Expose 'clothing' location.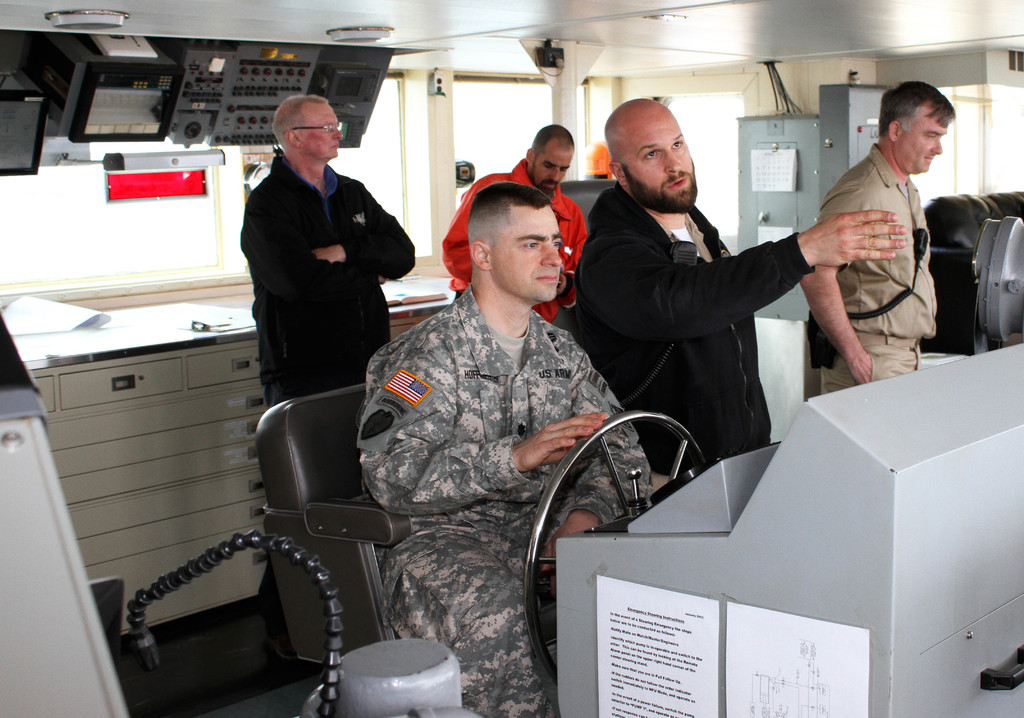
Exposed at (left=561, top=183, right=806, bottom=473).
